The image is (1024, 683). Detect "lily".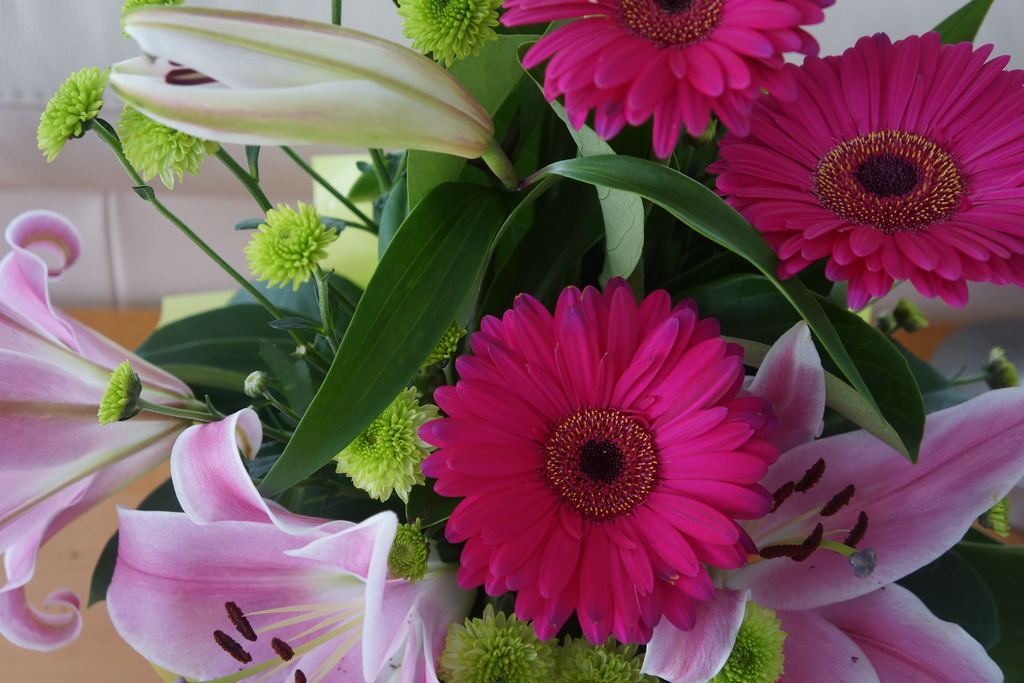
Detection: [left=111, top=6, right=495, bottom=164].
